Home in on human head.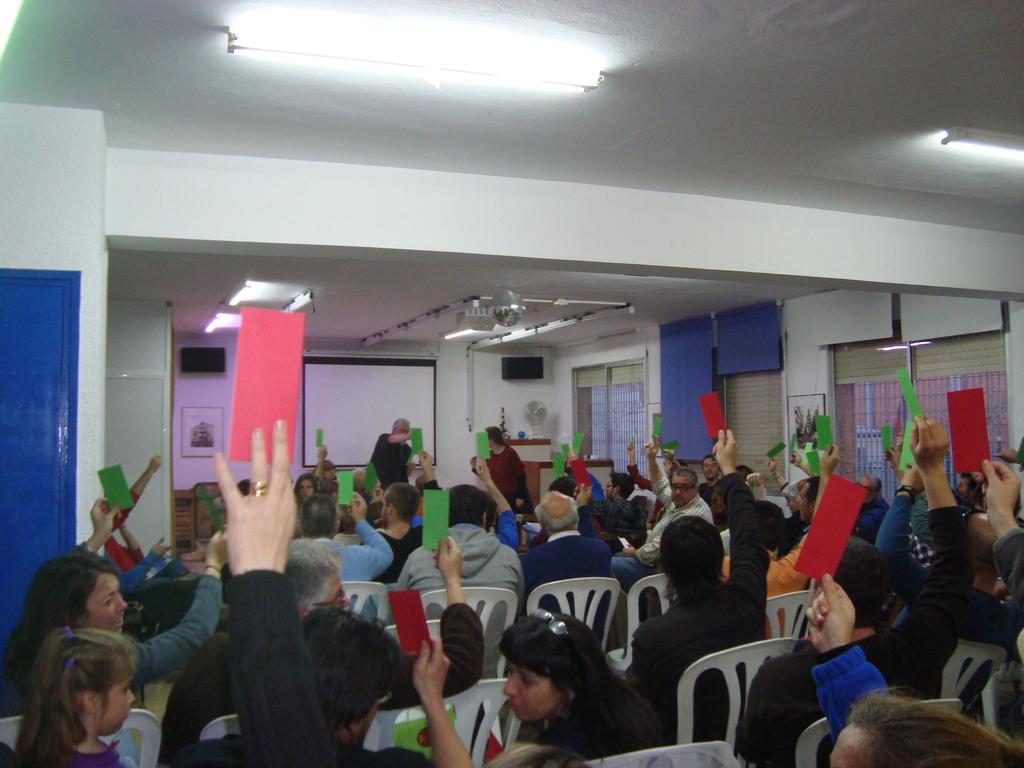
Homed in at region(854, 472, 883, 504).
